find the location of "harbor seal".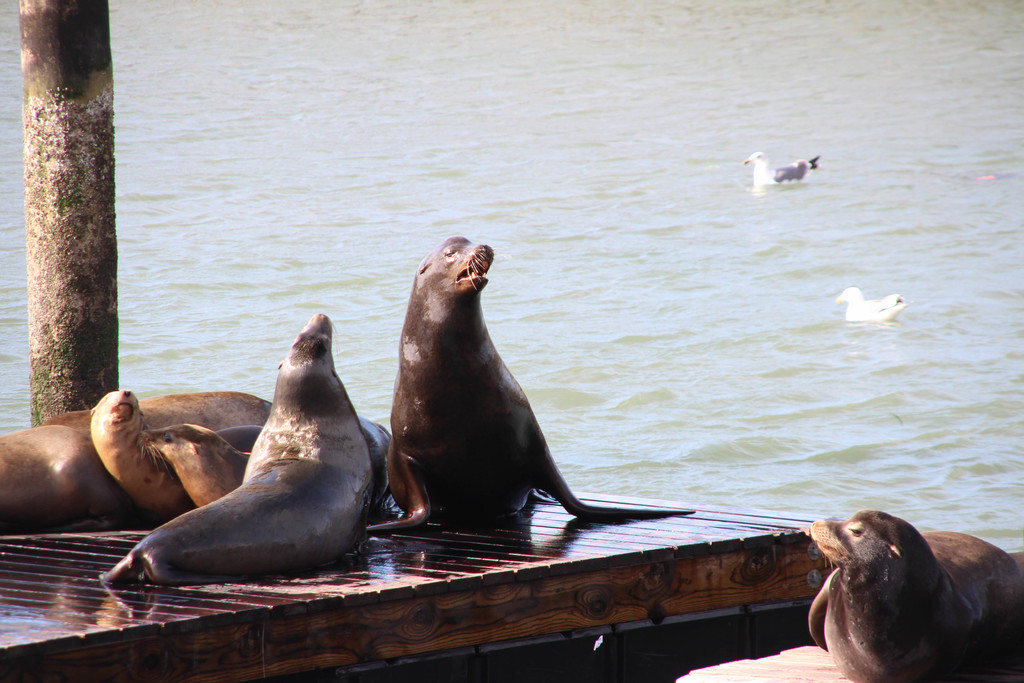
Location: (101,309,372,589).
